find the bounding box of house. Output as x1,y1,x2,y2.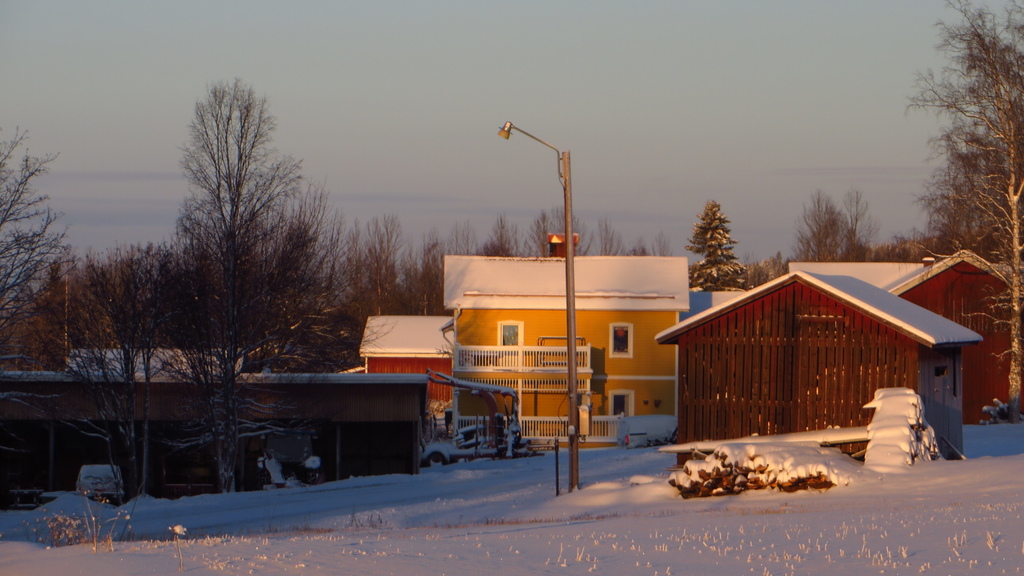
792,250,1002,294.
